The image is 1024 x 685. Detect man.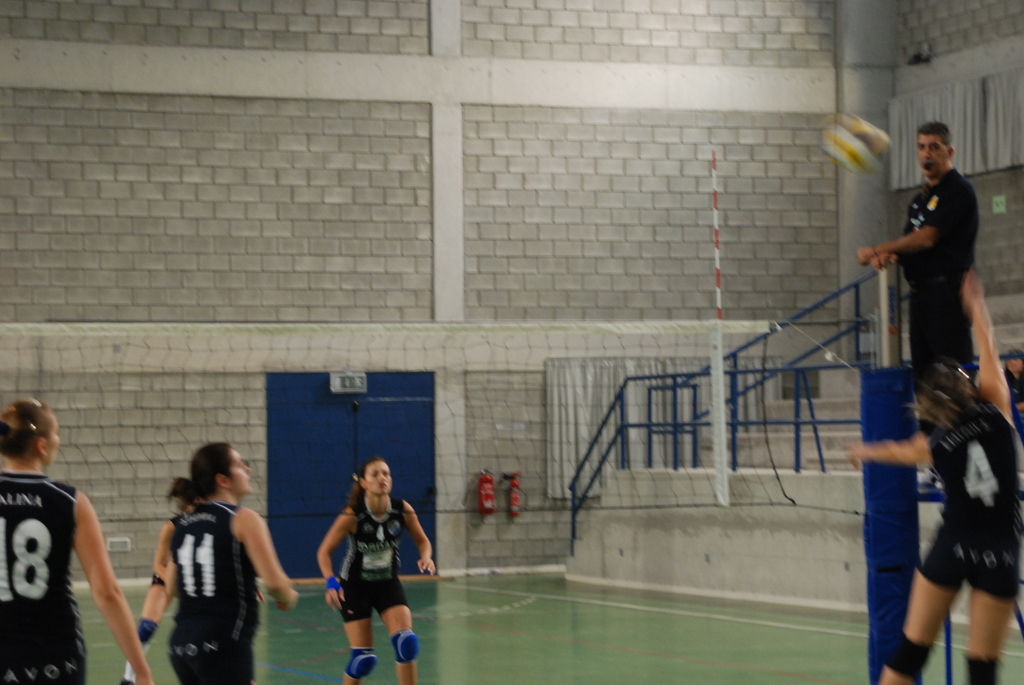
Detection: detection(858, 119, 980, 428).
